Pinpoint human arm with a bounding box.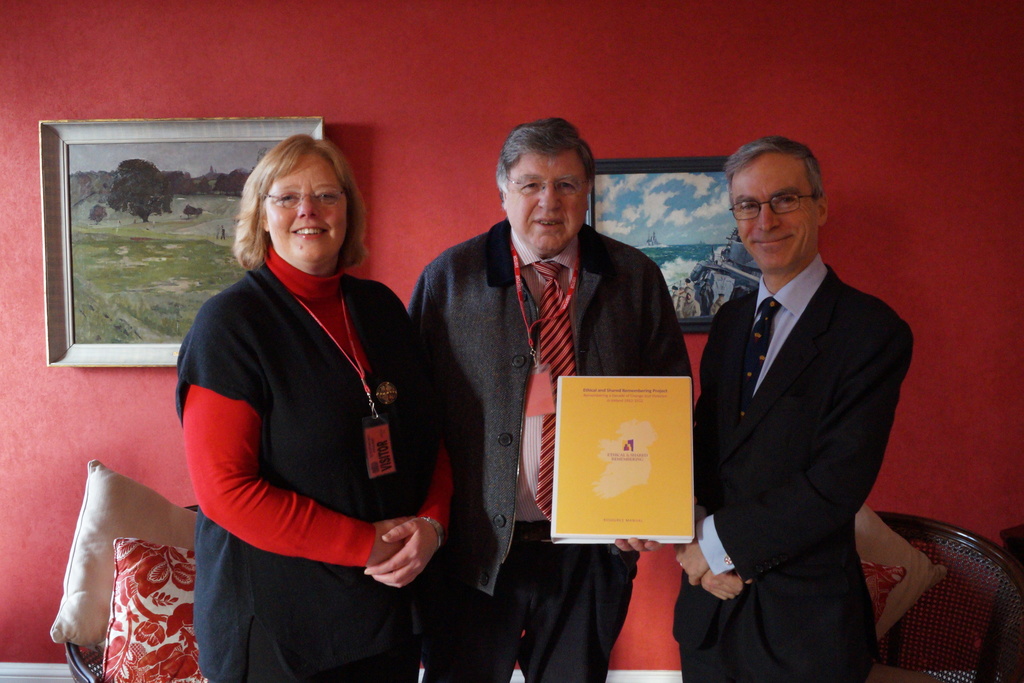
bbox=[612, 264, 691, 557].
